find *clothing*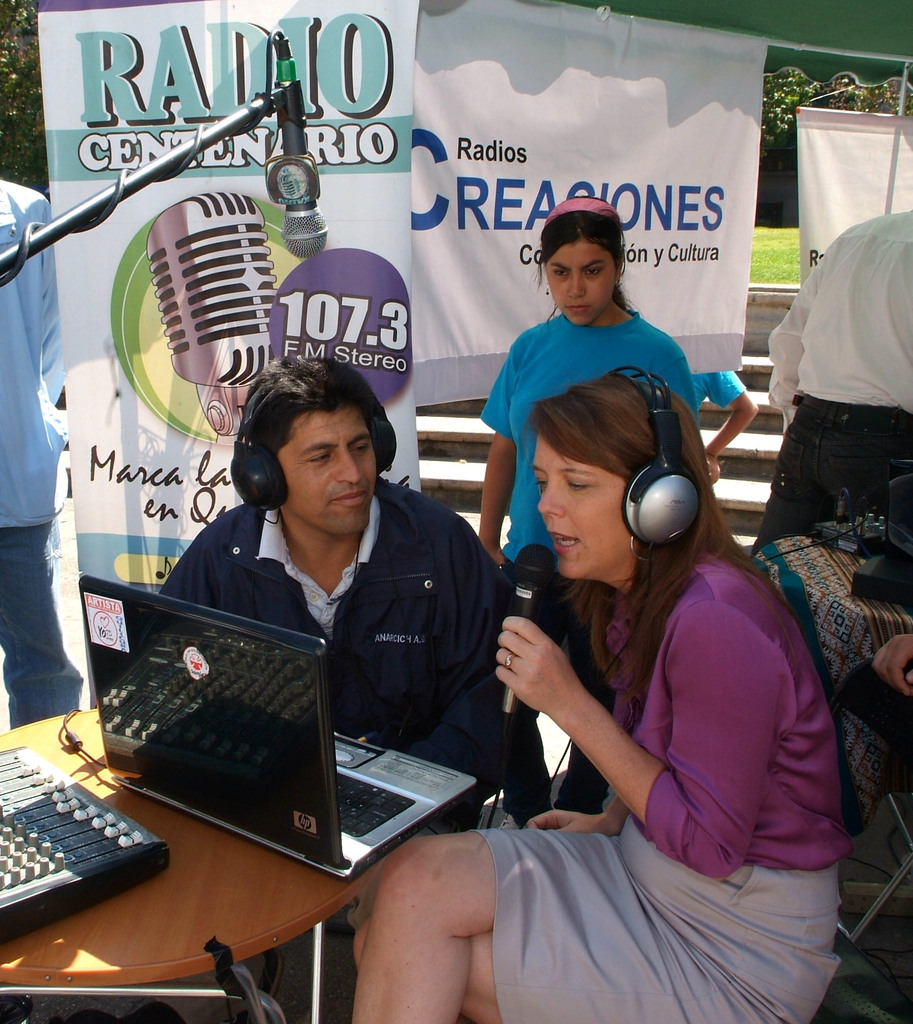
box(474, 549, 843, 1023)
